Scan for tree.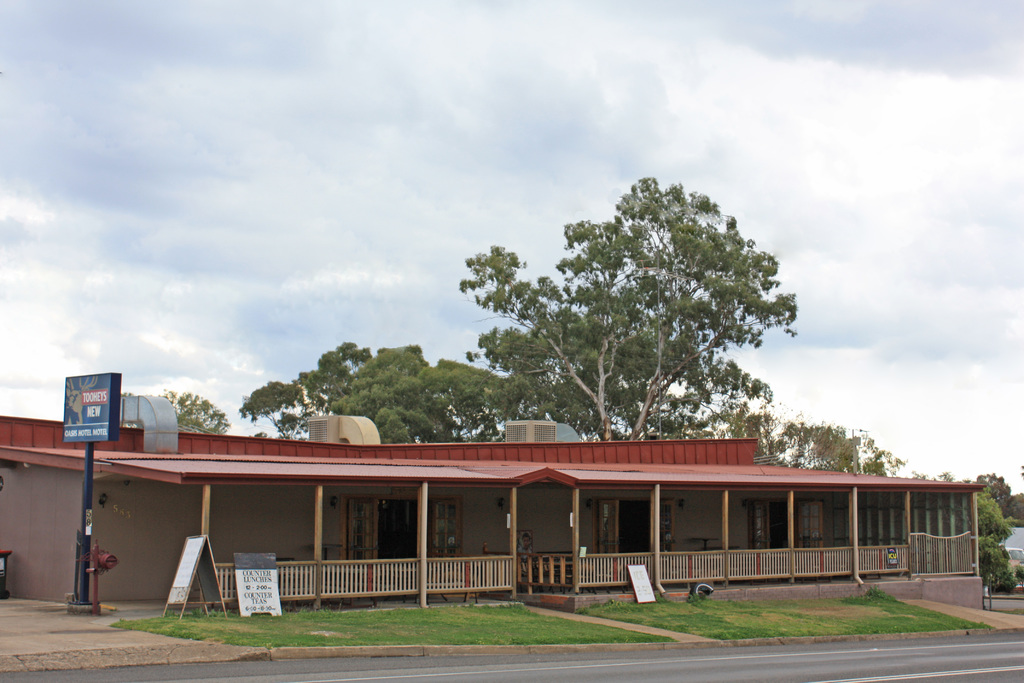
Scan result: 703, 411, 907, 470.
